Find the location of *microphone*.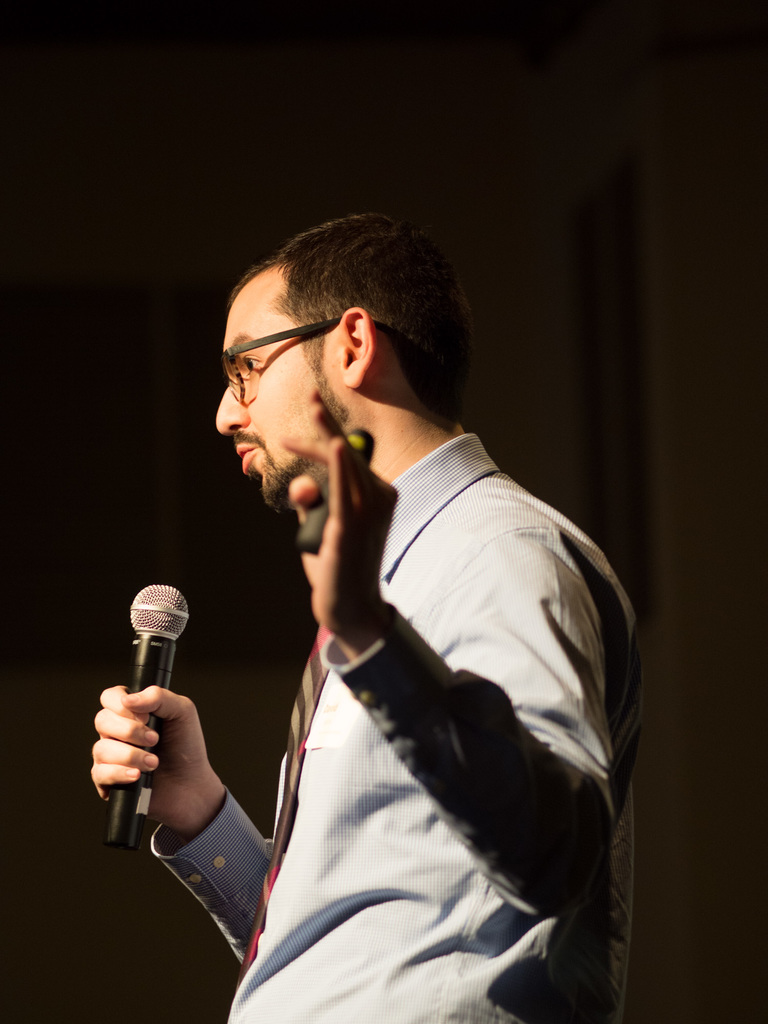
Location: locate(97, 579, 188, 848).
